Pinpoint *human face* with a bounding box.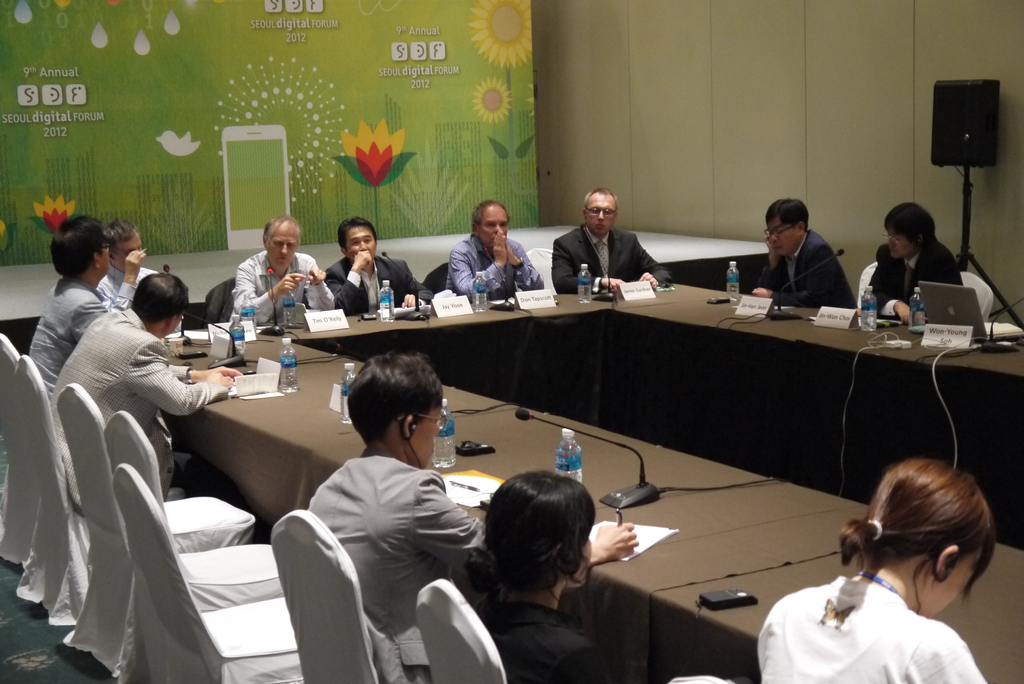
bbox=(919, 549, 981, 623).
